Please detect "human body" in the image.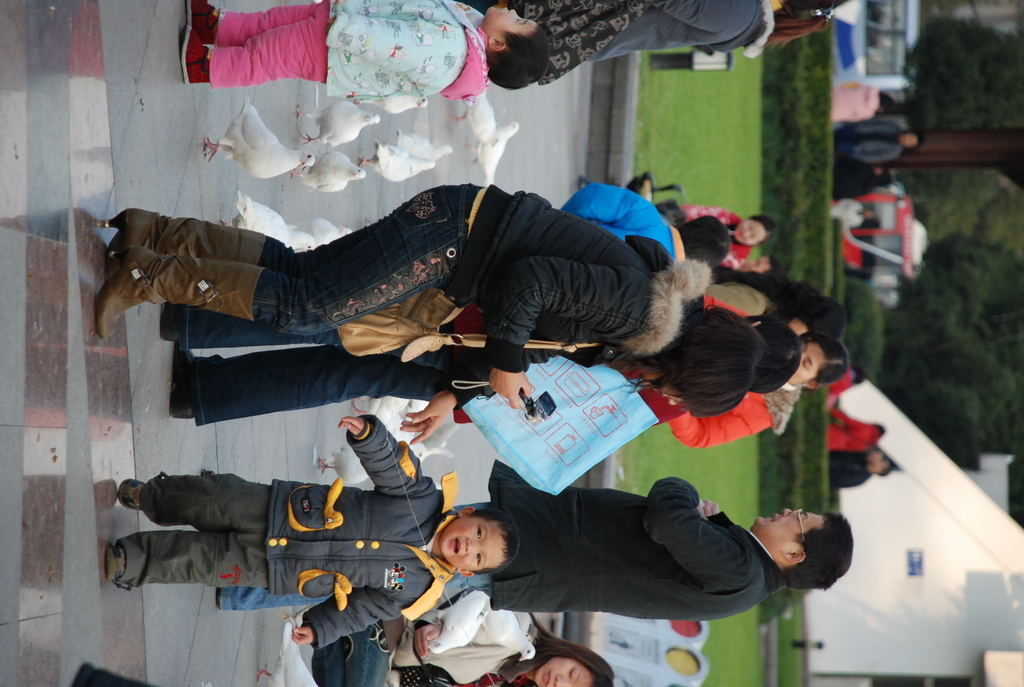
186/0/553/106.
